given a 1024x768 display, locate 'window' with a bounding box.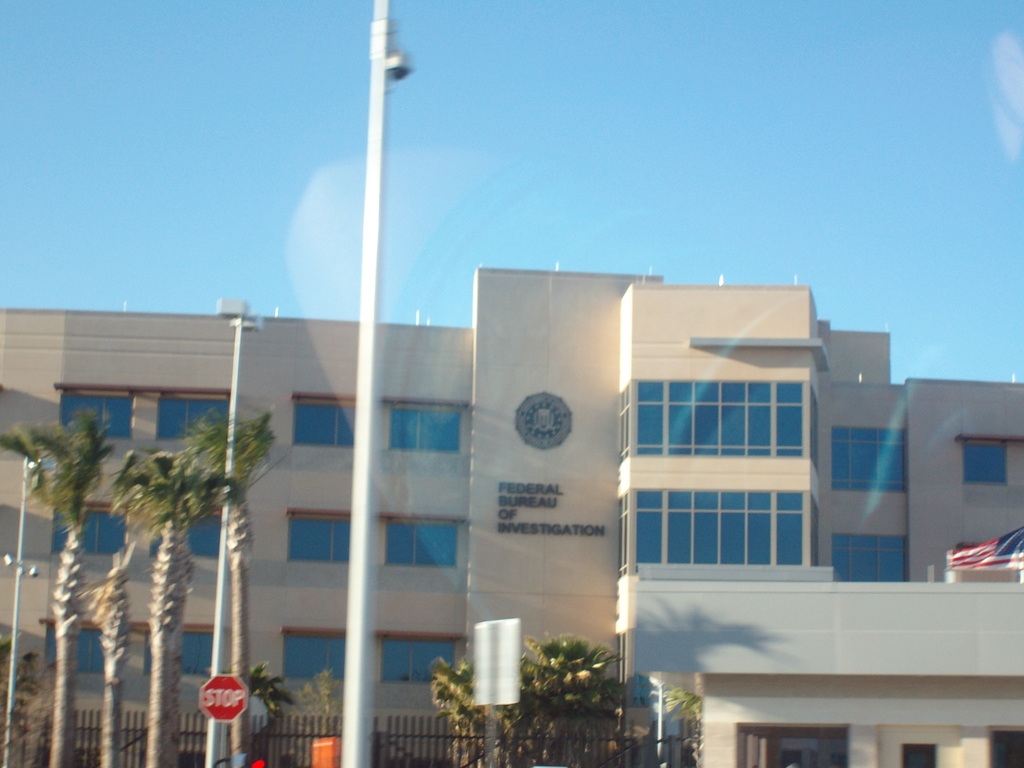
Located: box=[380, 513, 462, 569].
